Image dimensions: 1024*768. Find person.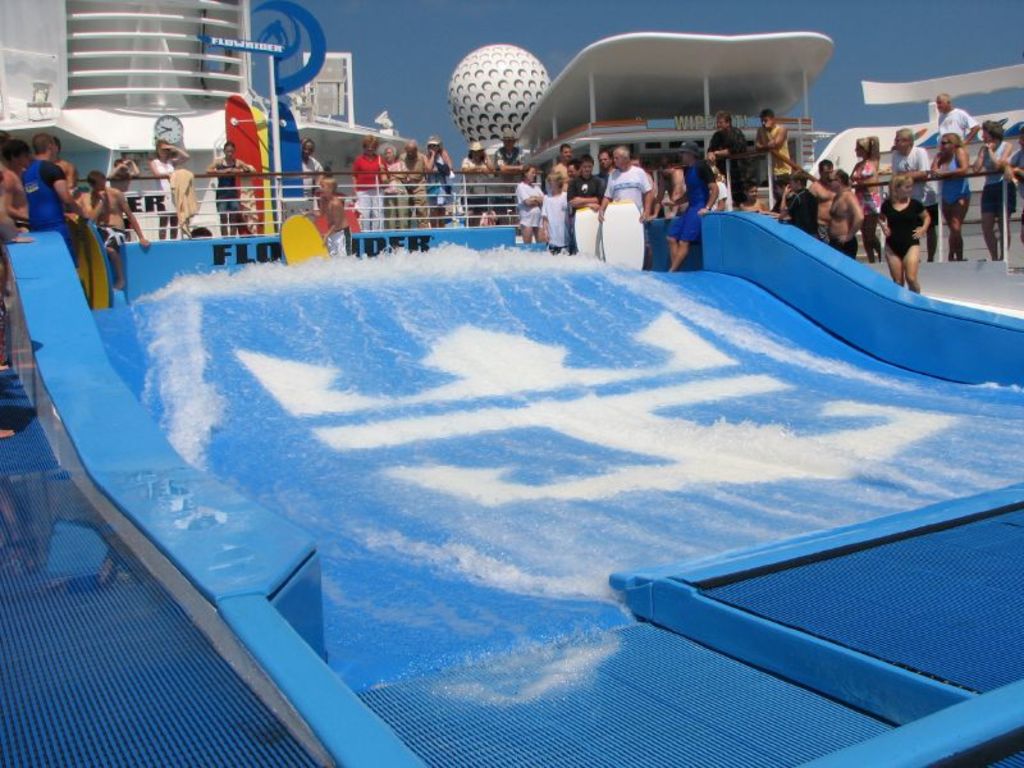
461 136 495 223.
